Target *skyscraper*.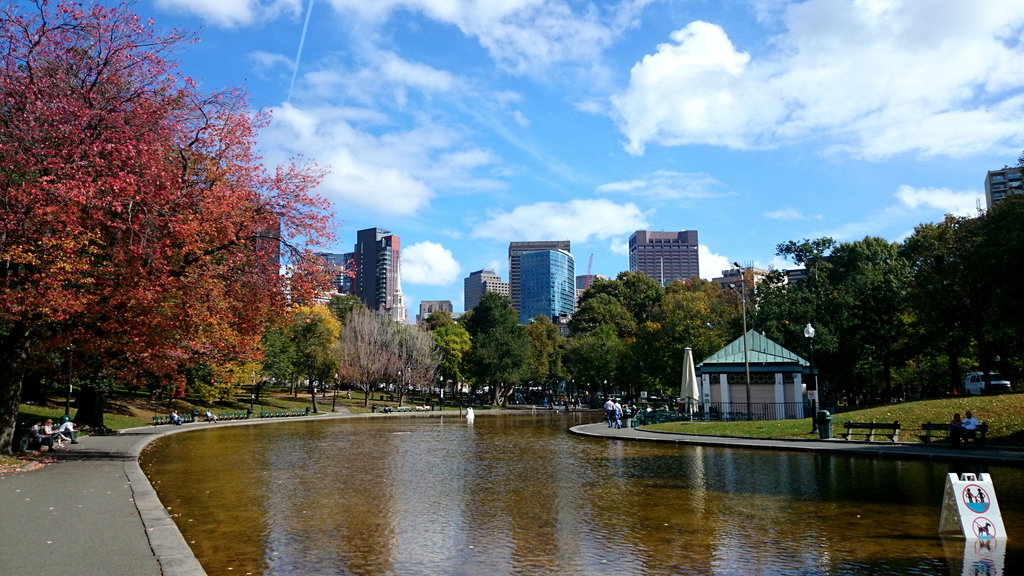
Target region: box(515, 239, 580, 320).
